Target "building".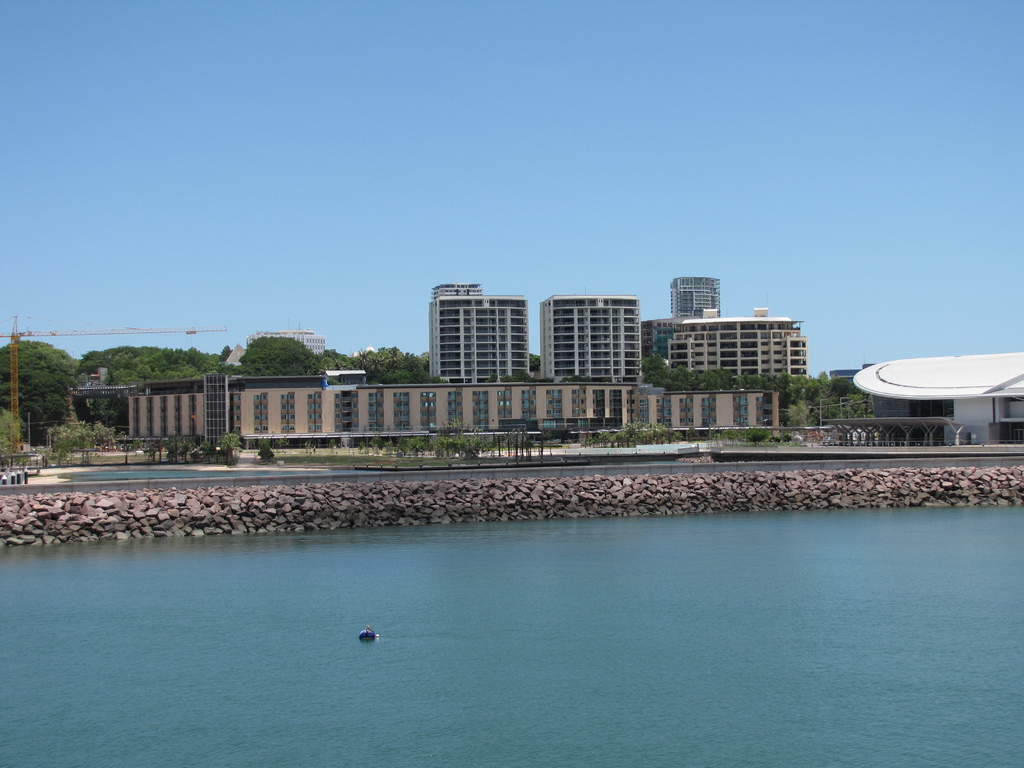
Target region: rect(535, 290, 639, 385).
